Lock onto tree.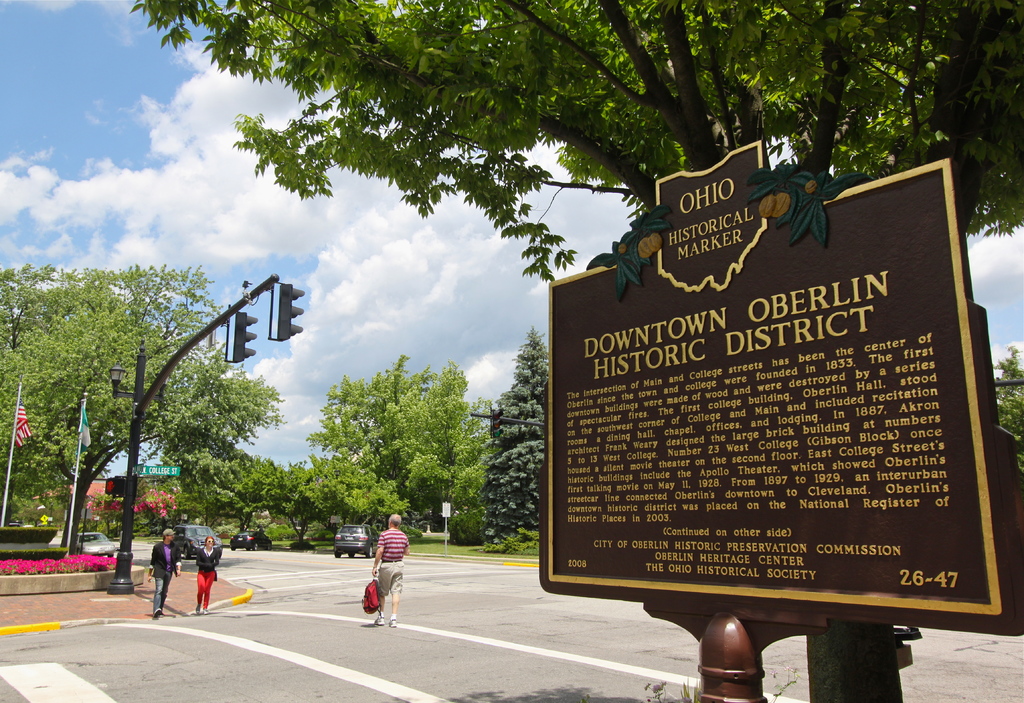
Locked: Rect(138, 0, 1023, 702).
